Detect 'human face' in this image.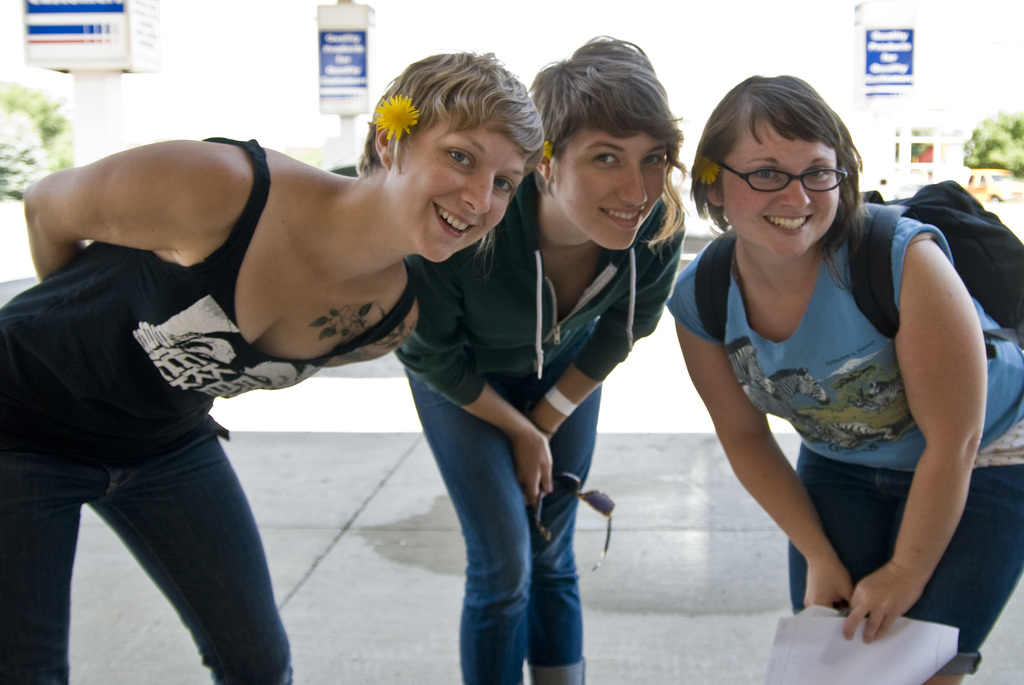
Detection: locate(394, 111, 526, 265).
